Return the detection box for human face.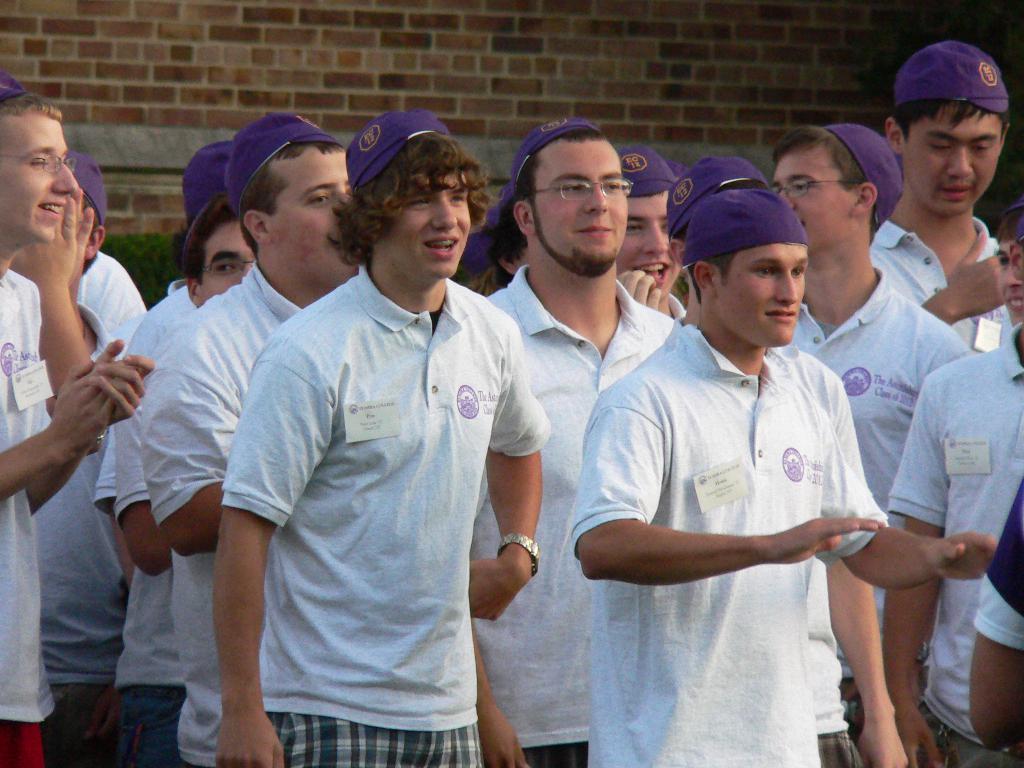
{"left": 995, "top": 237, "right": 1023, "bottom": 325}.
